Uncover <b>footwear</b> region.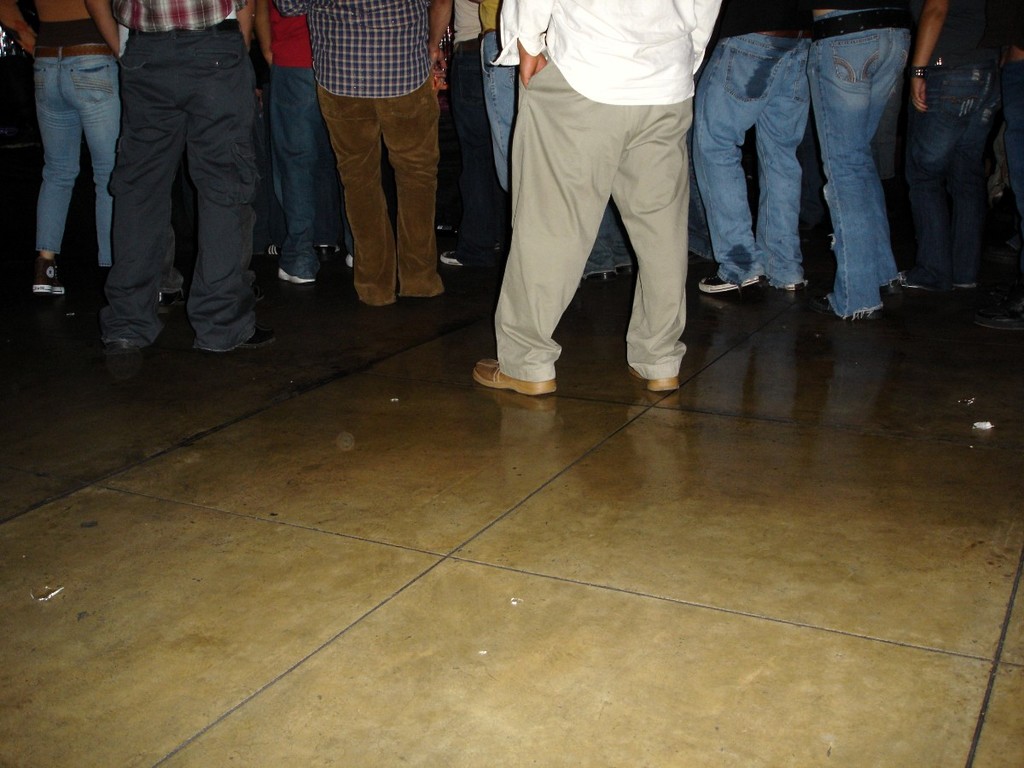
Uncovered: (441, 250, 465, 271).
